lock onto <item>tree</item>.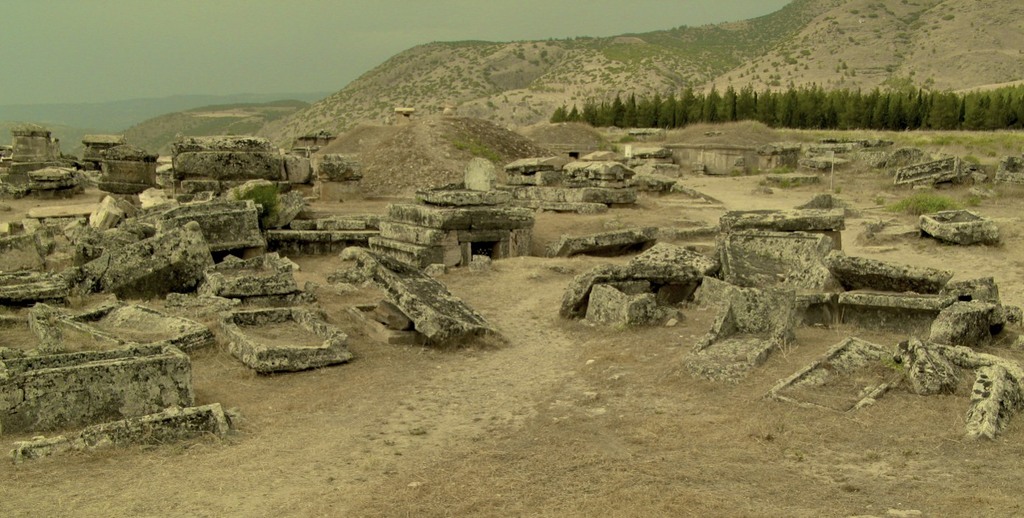
Locked: [x1=633, y1=97, x2=653, y2=128].
